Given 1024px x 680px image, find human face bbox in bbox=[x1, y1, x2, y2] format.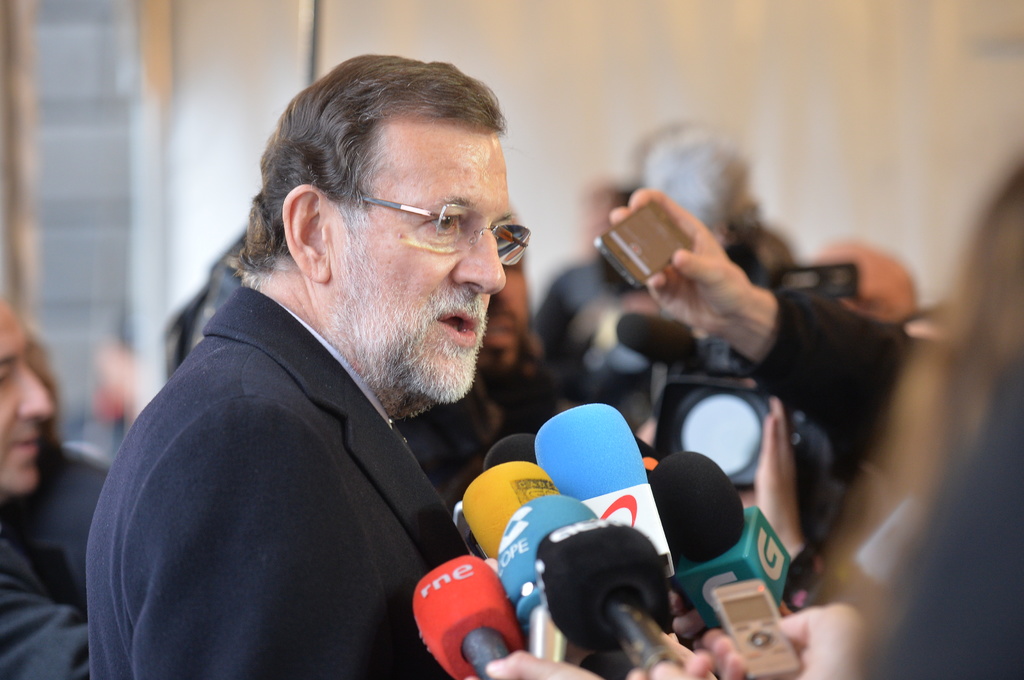
bbox=[0, 298, 56, 494].
